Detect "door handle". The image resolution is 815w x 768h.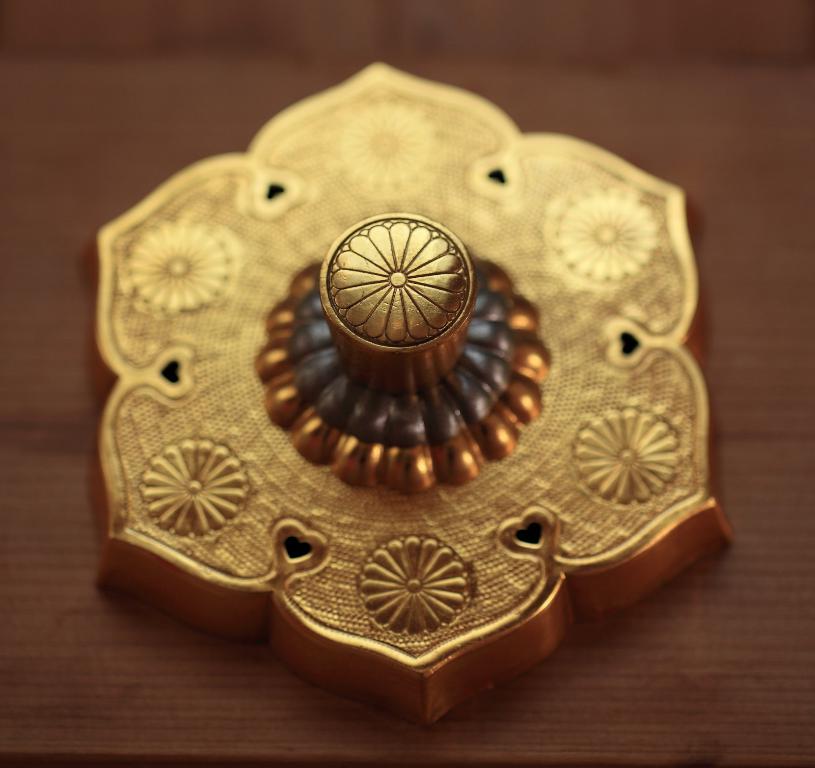
box(78, 54, 767, 733).
